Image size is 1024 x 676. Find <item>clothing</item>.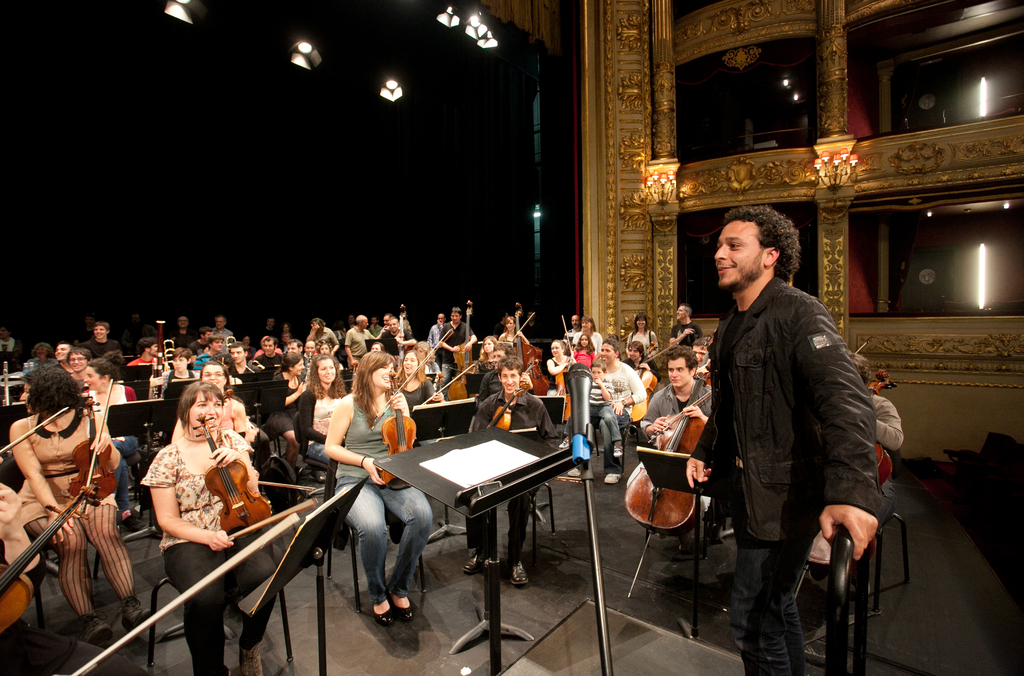
<box>396,381,431,413</box>.
